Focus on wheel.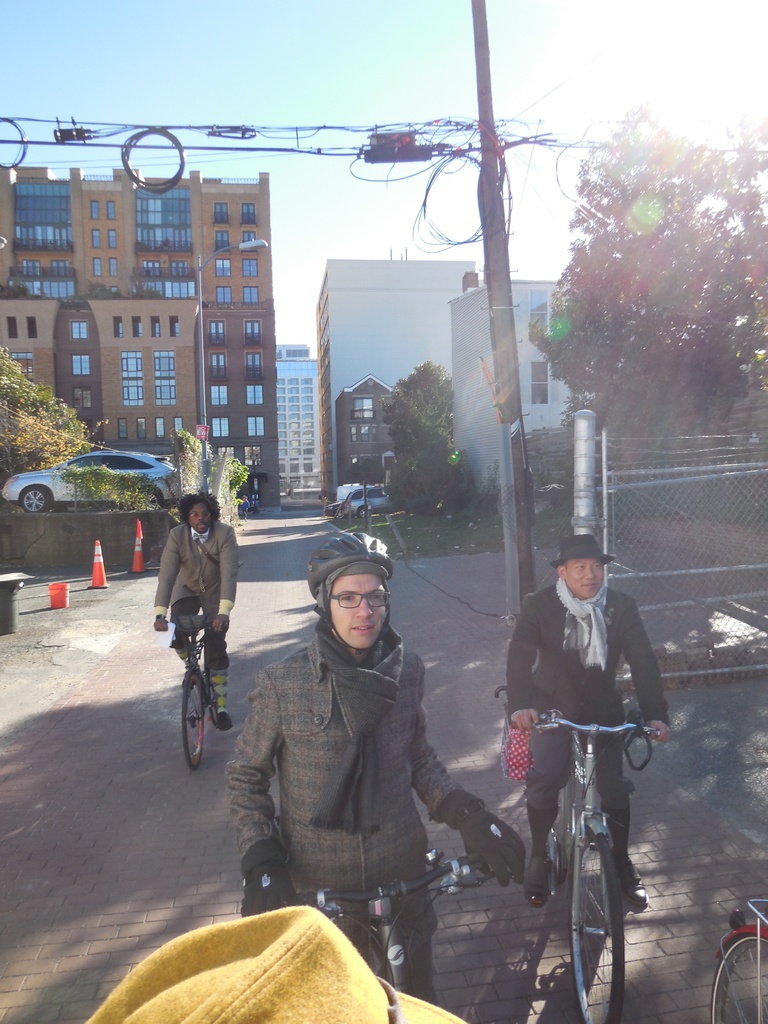
Focused at box(331, 512, 344, 520).
